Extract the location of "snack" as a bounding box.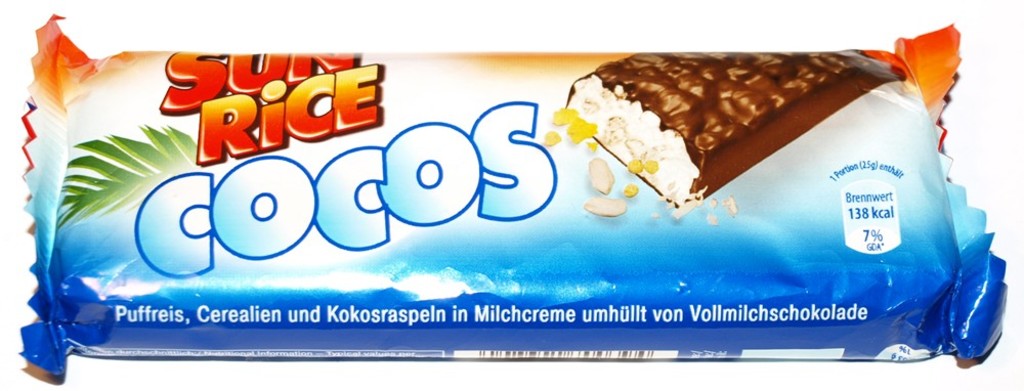
detection(550, 44, 908, 217).
